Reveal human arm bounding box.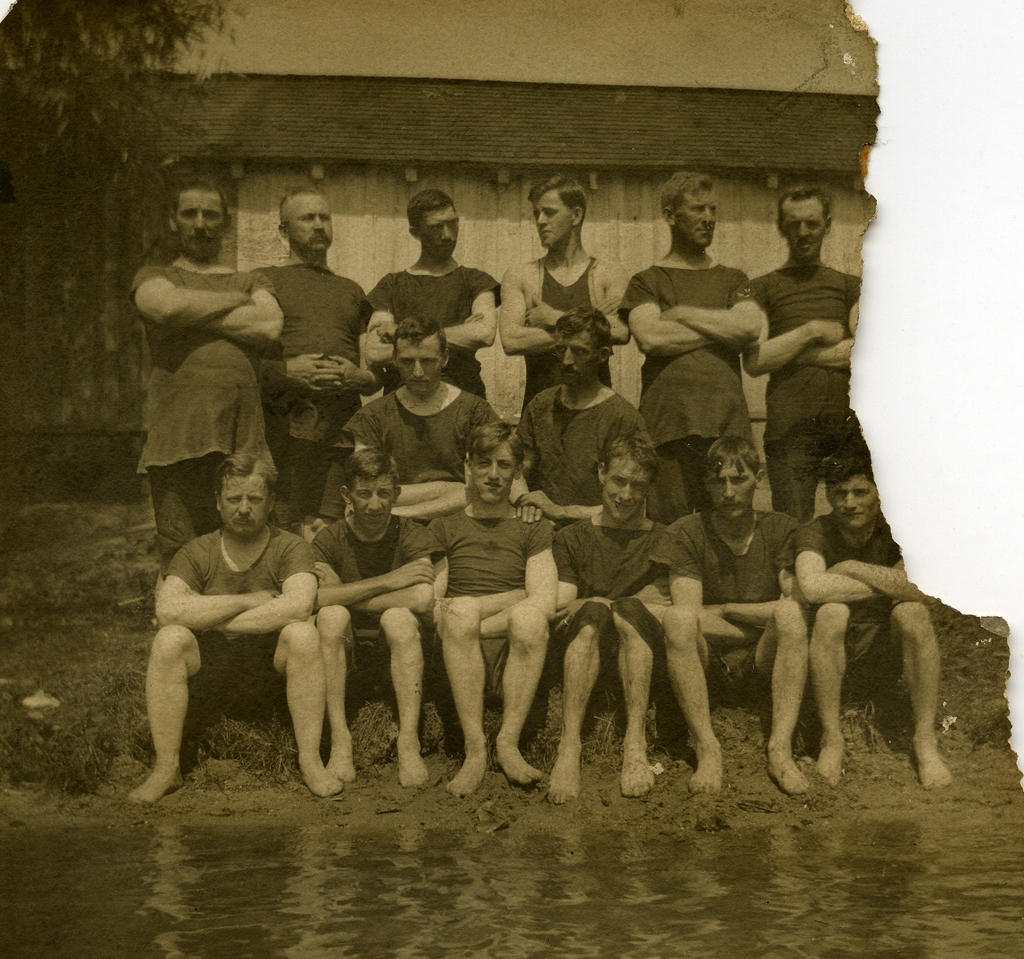
Revealed: 374, 466, 489, 508.
